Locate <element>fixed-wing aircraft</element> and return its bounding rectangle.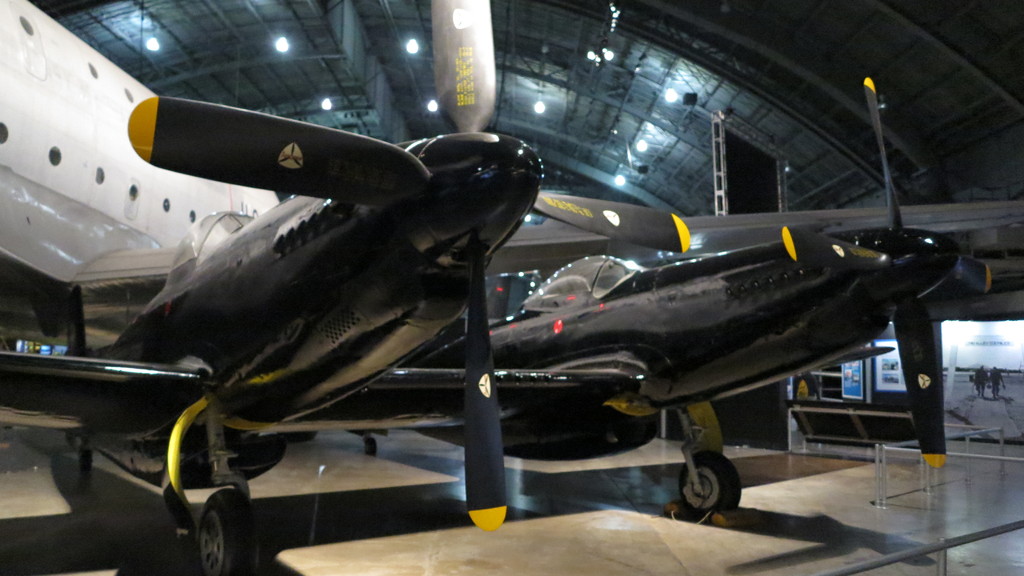
0, 0, 697, 575.
